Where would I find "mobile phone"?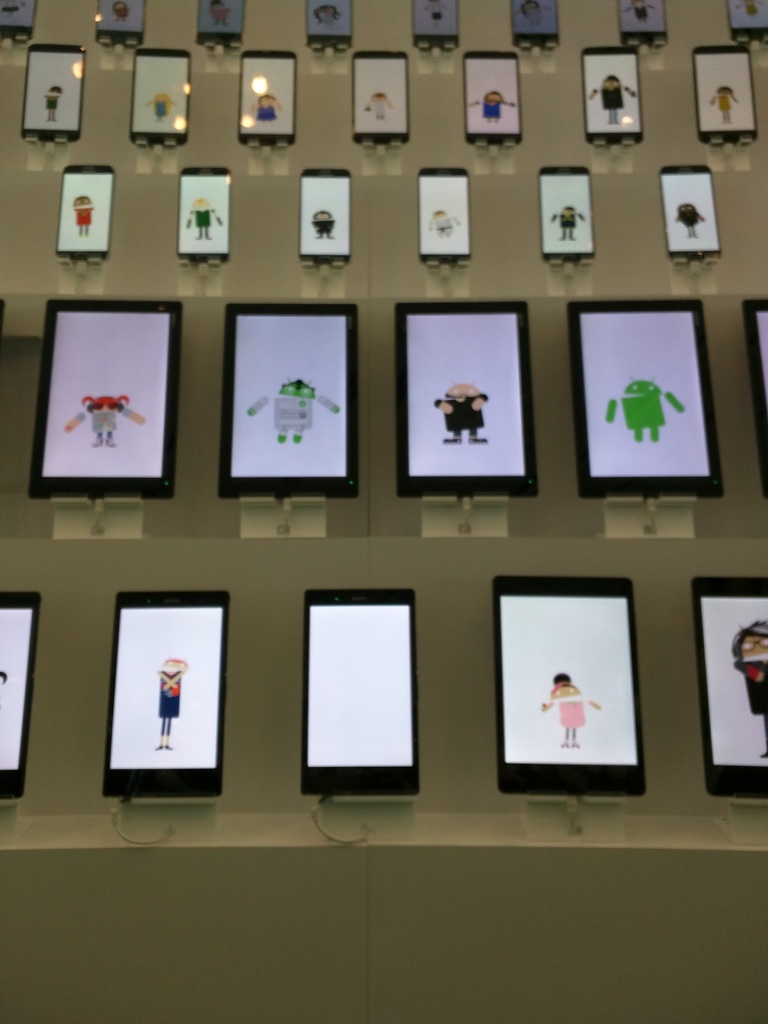
At BBox(240, 51, 296, 142).
